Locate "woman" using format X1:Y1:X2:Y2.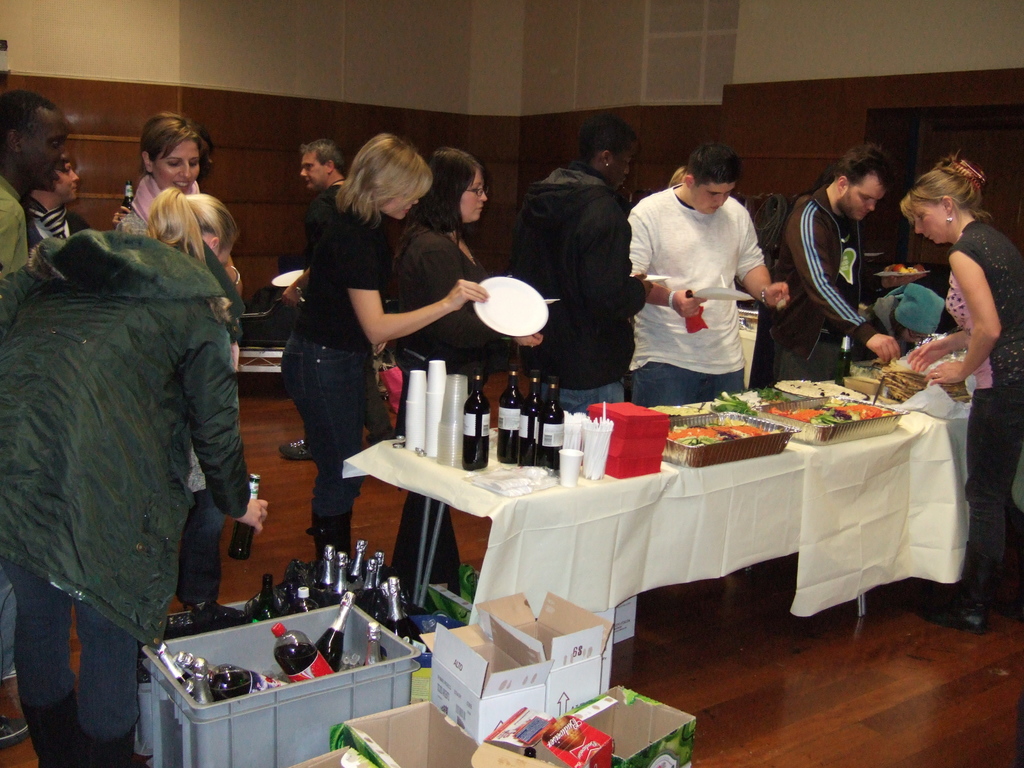
900:161:1023:644.
